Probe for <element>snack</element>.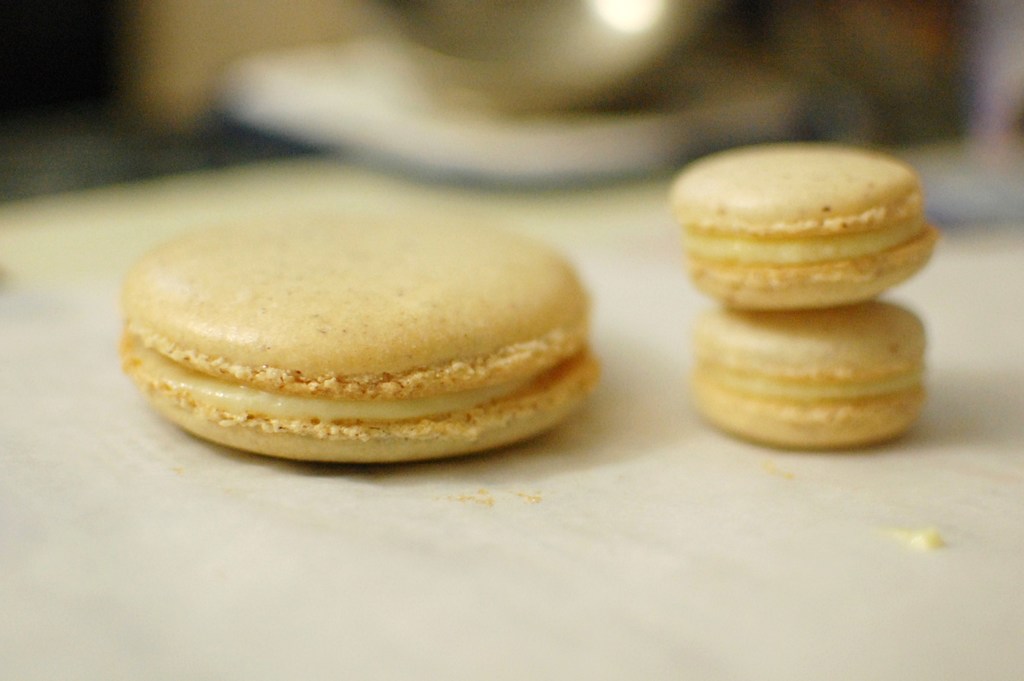
Probe result: box=[114, 195, 595, 472].
